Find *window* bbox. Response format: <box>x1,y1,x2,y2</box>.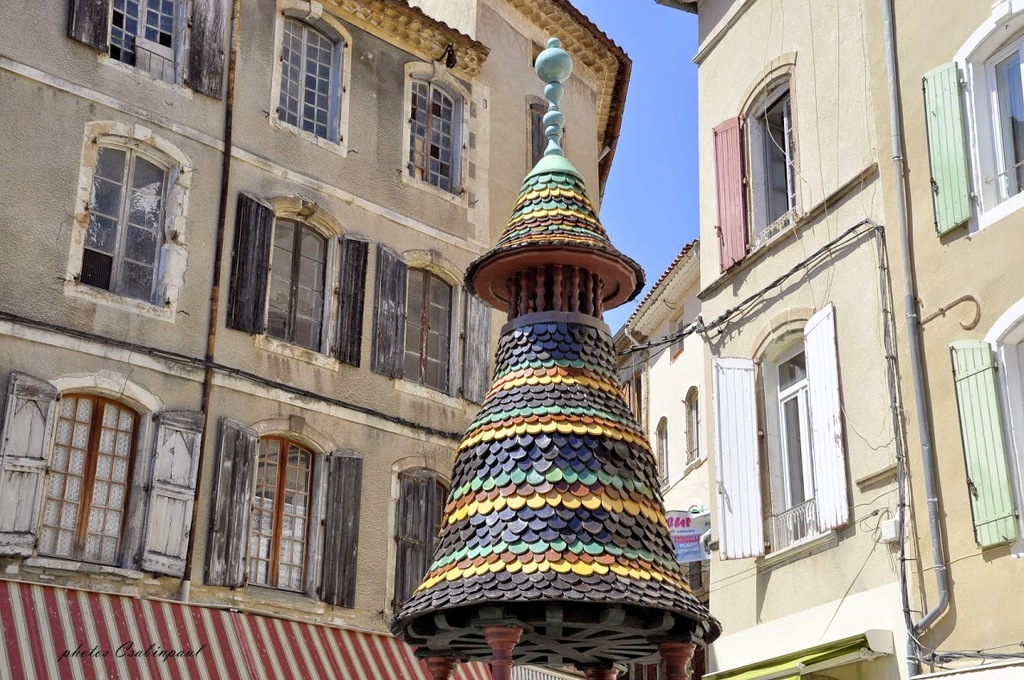
<box>199,417,361,608</box>.
